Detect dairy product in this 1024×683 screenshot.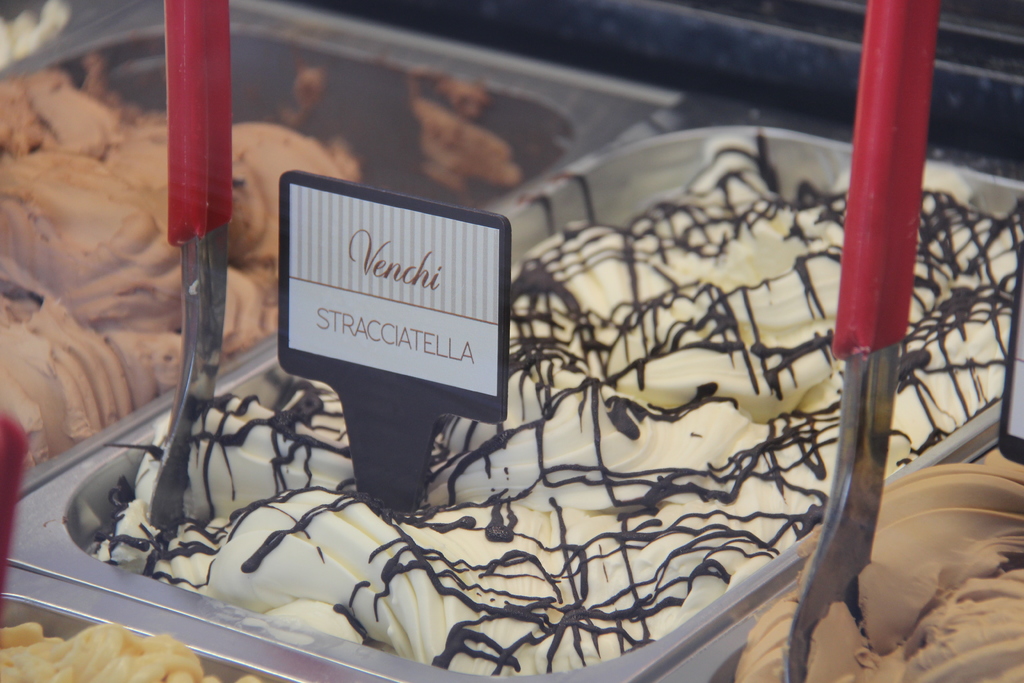
Detection: pyautogui.locateOnScreen(703, 461, 1023, 682).
